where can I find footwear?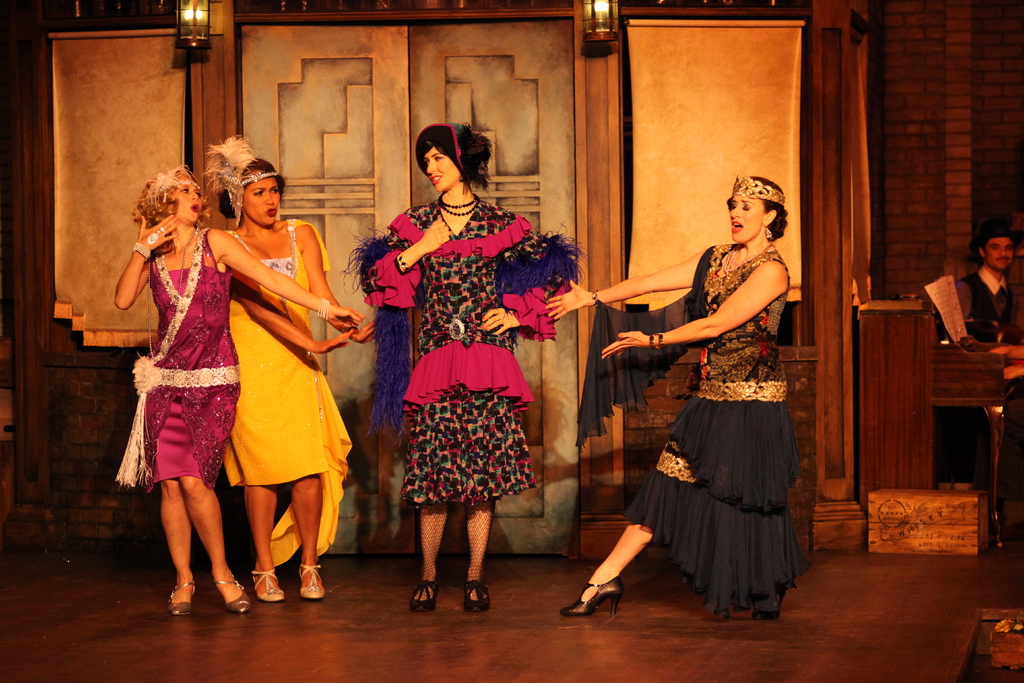
You can find it at bbox=(219, 583, 253, 618).
